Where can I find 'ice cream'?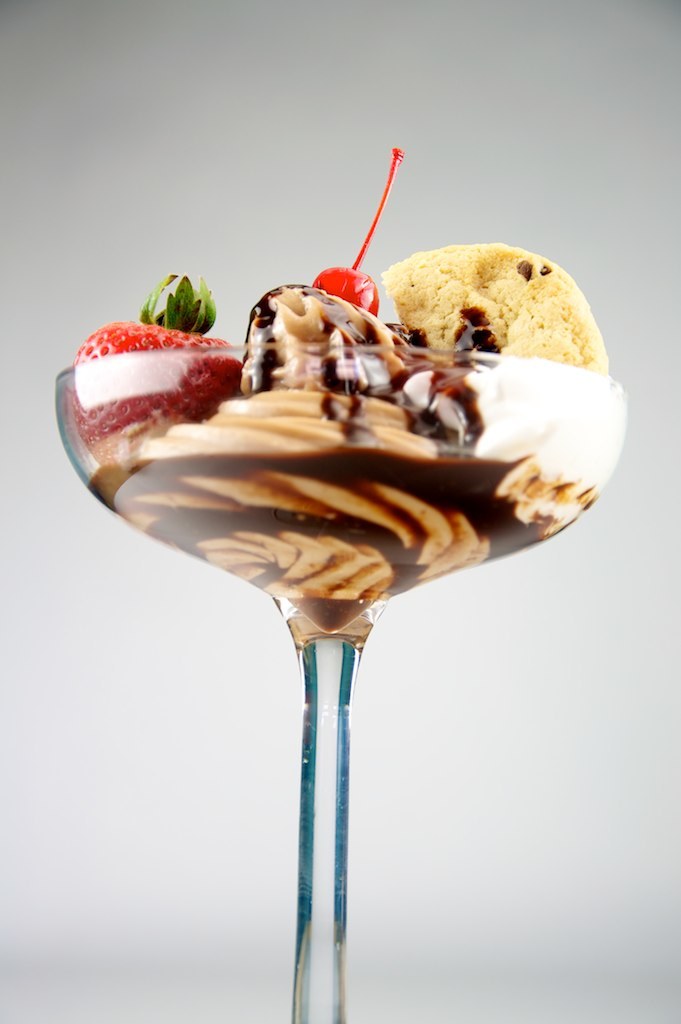
You can find it at BBox(86, 285, 602, 628).
